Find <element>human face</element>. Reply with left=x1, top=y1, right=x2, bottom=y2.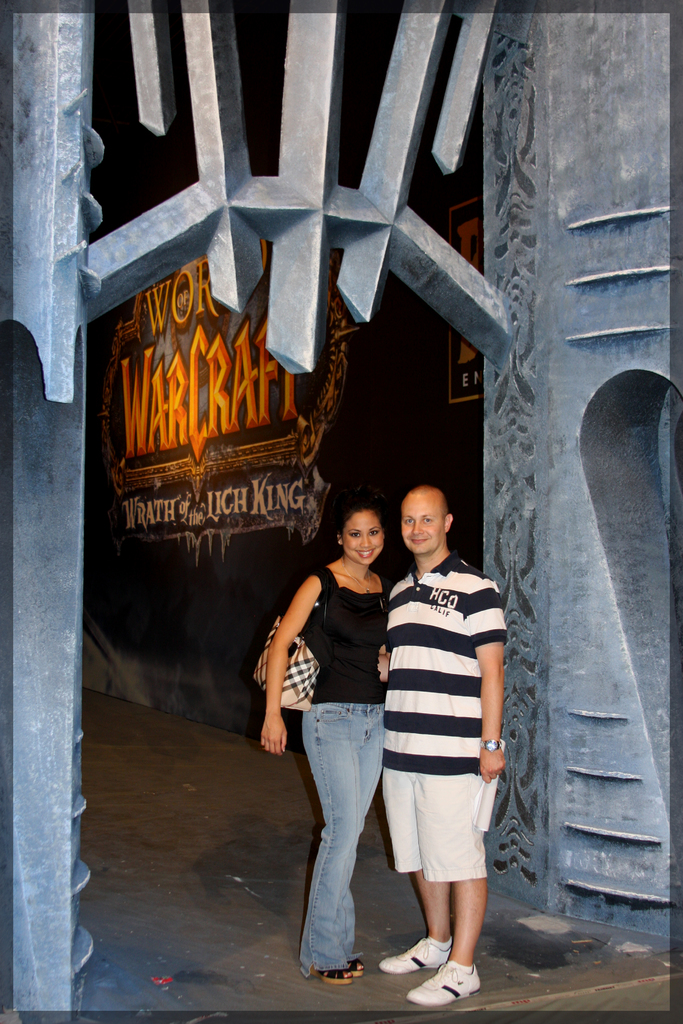
left=399, top=492, right=445, bottom=557.
